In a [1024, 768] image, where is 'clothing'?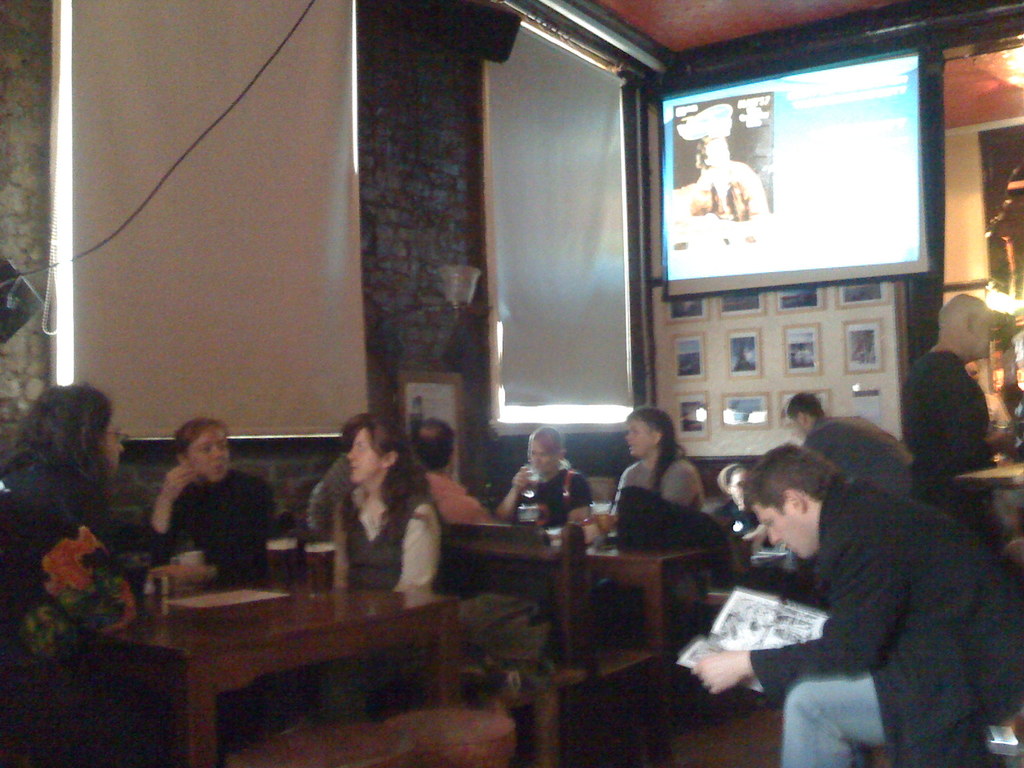
bbox=(745, 468, 1023, 767).
